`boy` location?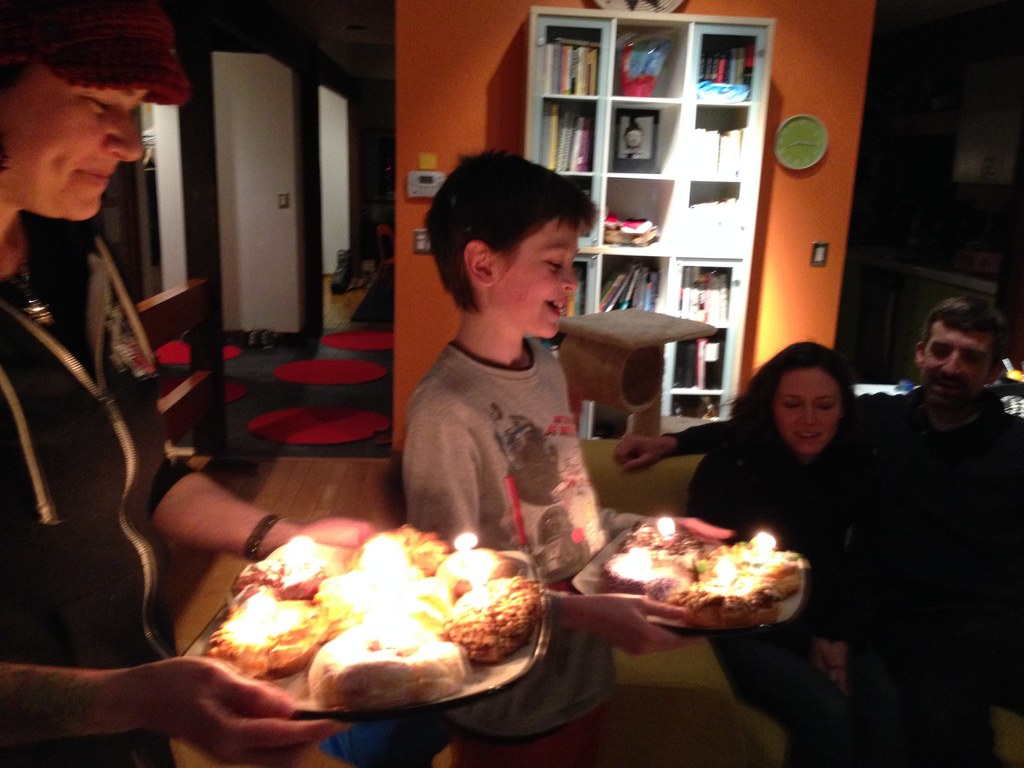
Rect(401, 143, 737, 767)
